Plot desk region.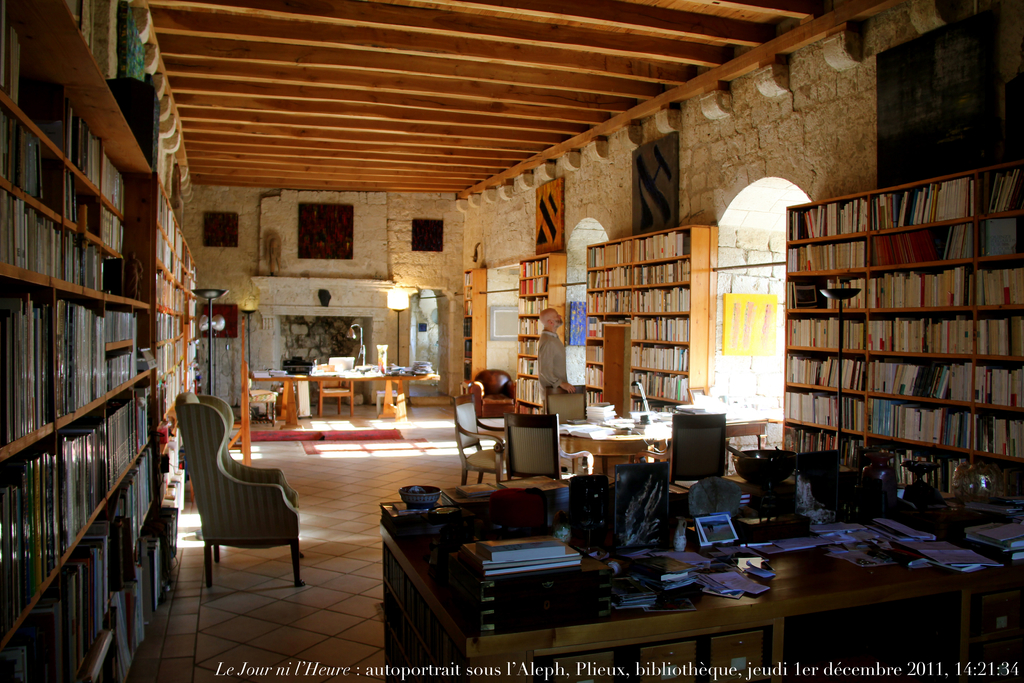
Plotted at rect(365, 500, 979, 672).
